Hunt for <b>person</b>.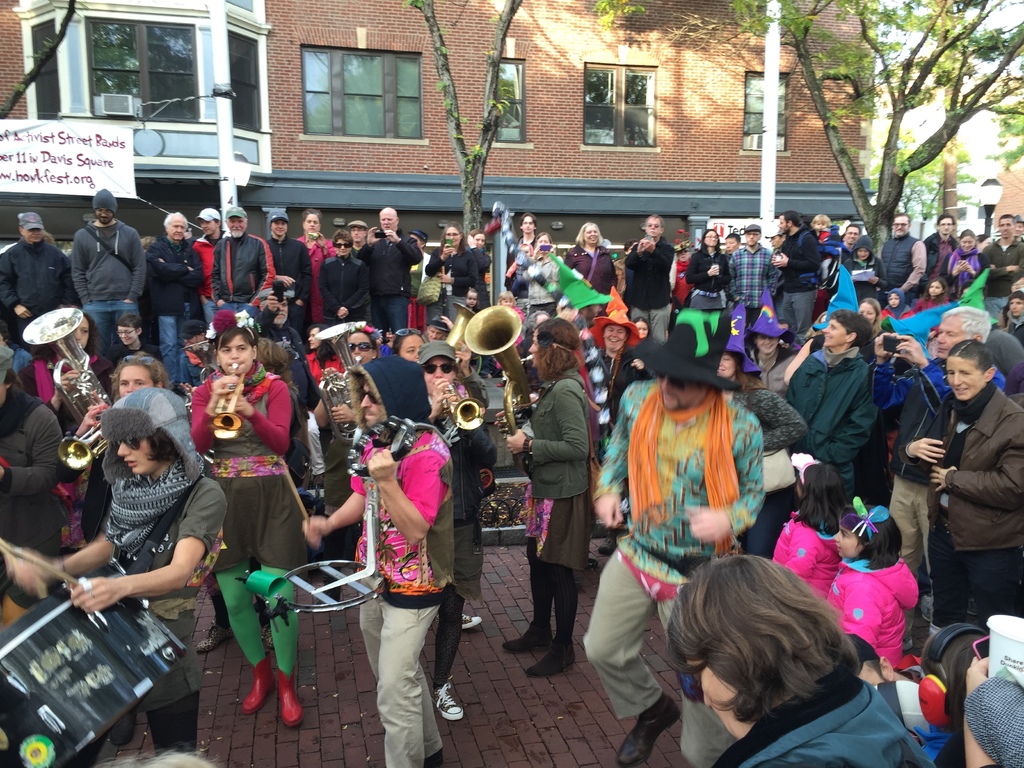
Hunted down at (left=196, top=199, right=275, bottom=324).
